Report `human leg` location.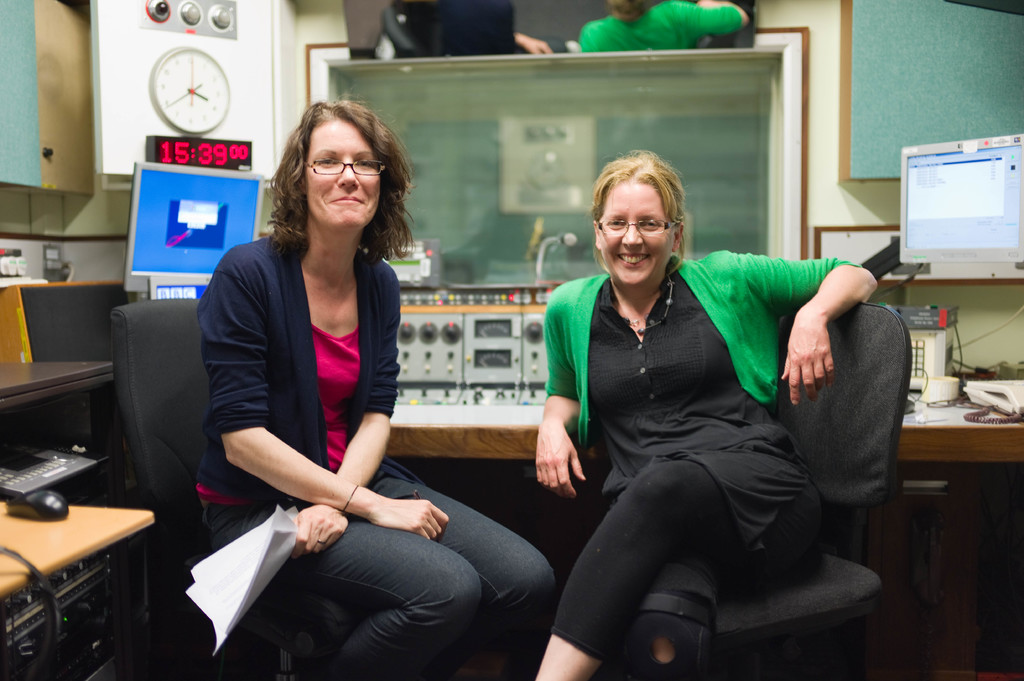
Report: Rect(632, 540, 718, 678).
